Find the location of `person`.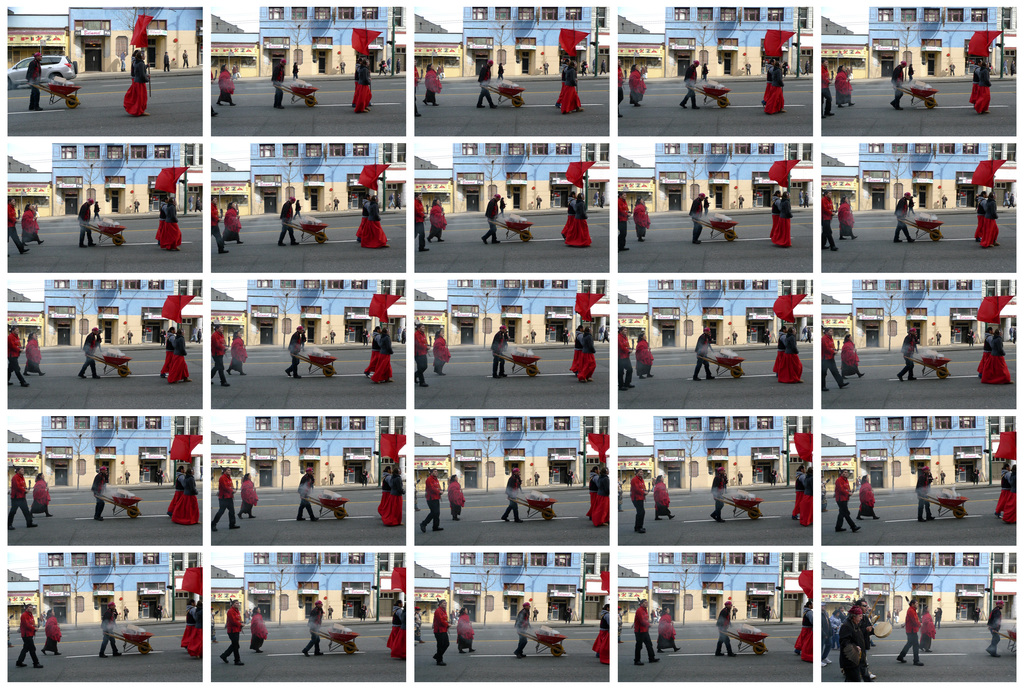
Location: x1=687 y1=190 x2=710 y2=249.
